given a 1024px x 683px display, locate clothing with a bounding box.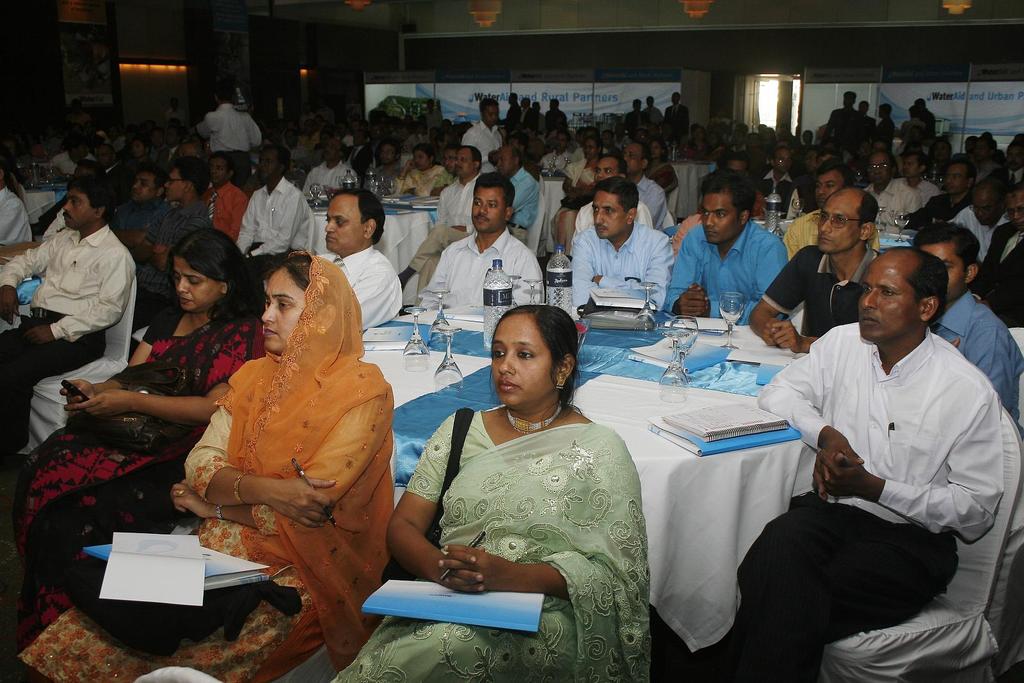
Located: 333,131,353,143.
